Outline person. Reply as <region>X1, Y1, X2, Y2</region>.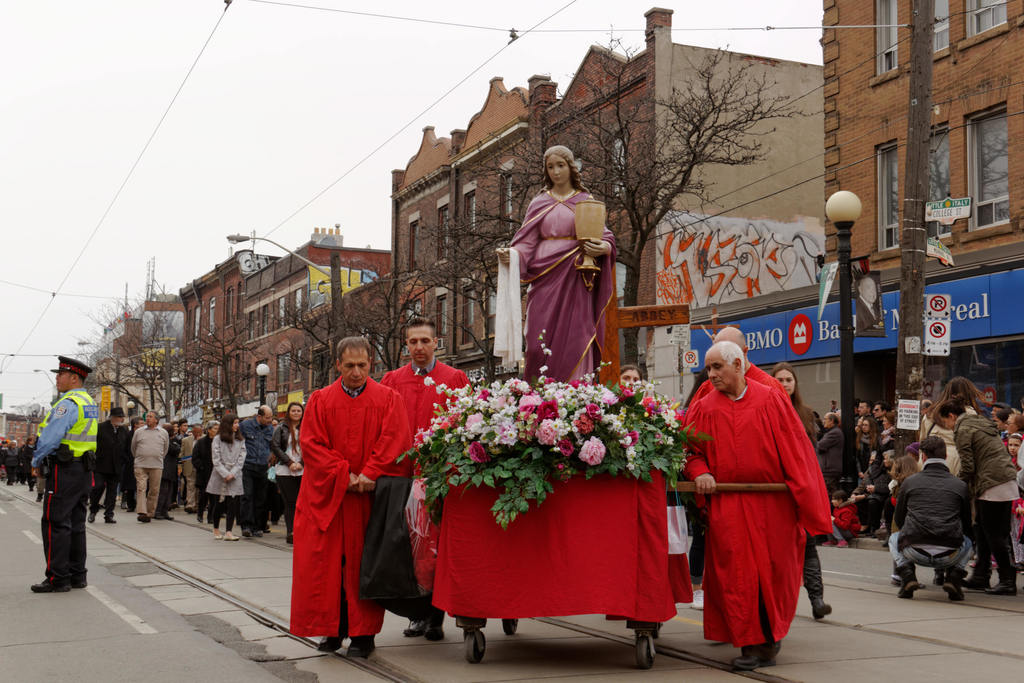
<region>767, 360, 835, 625</region>.
